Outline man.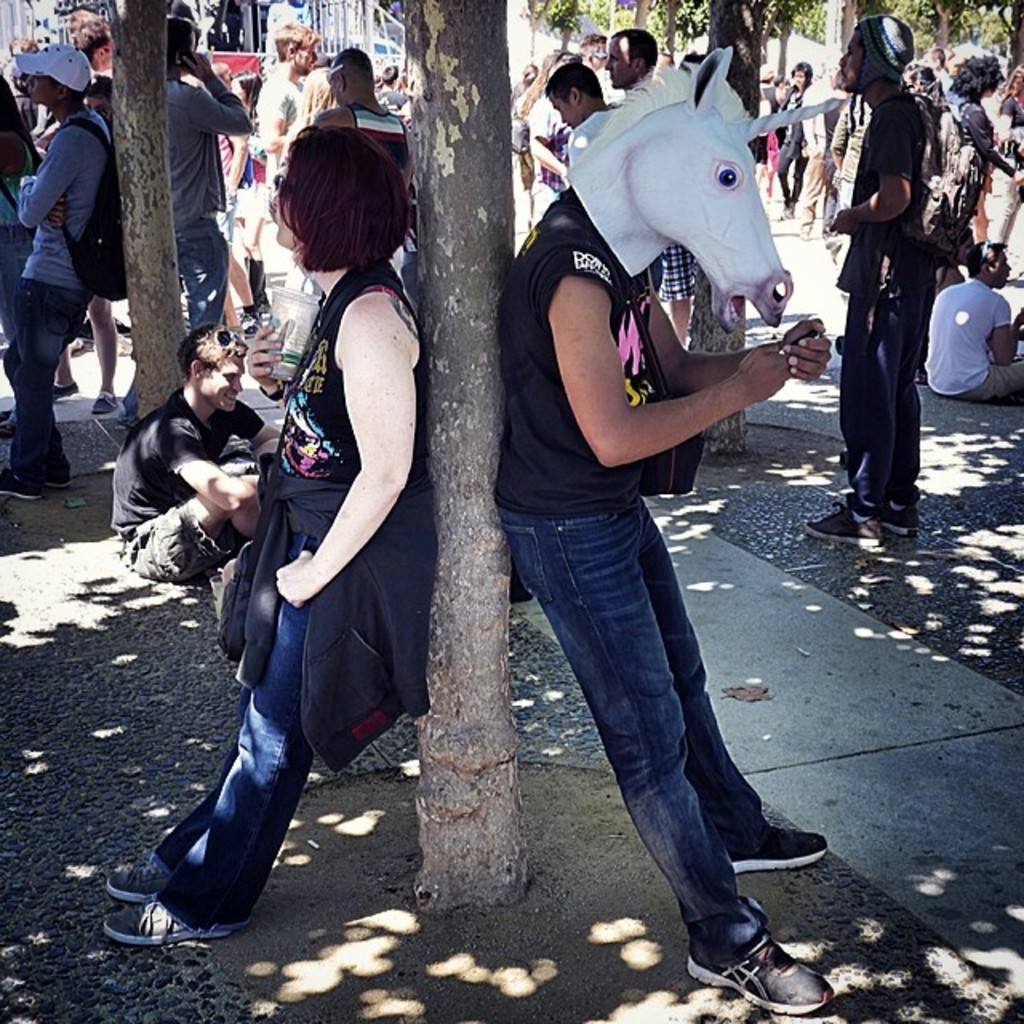
Outline: rect(802, 16, 942, 549).
